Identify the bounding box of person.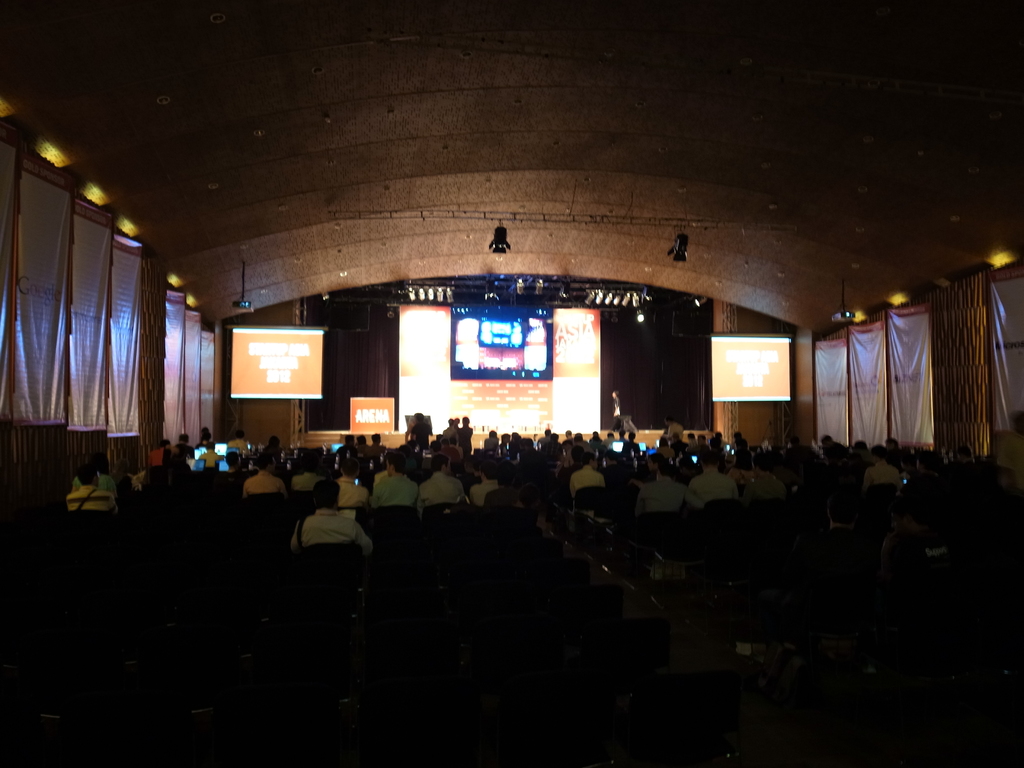
left=241, top=452, right=288, bottom=498.
